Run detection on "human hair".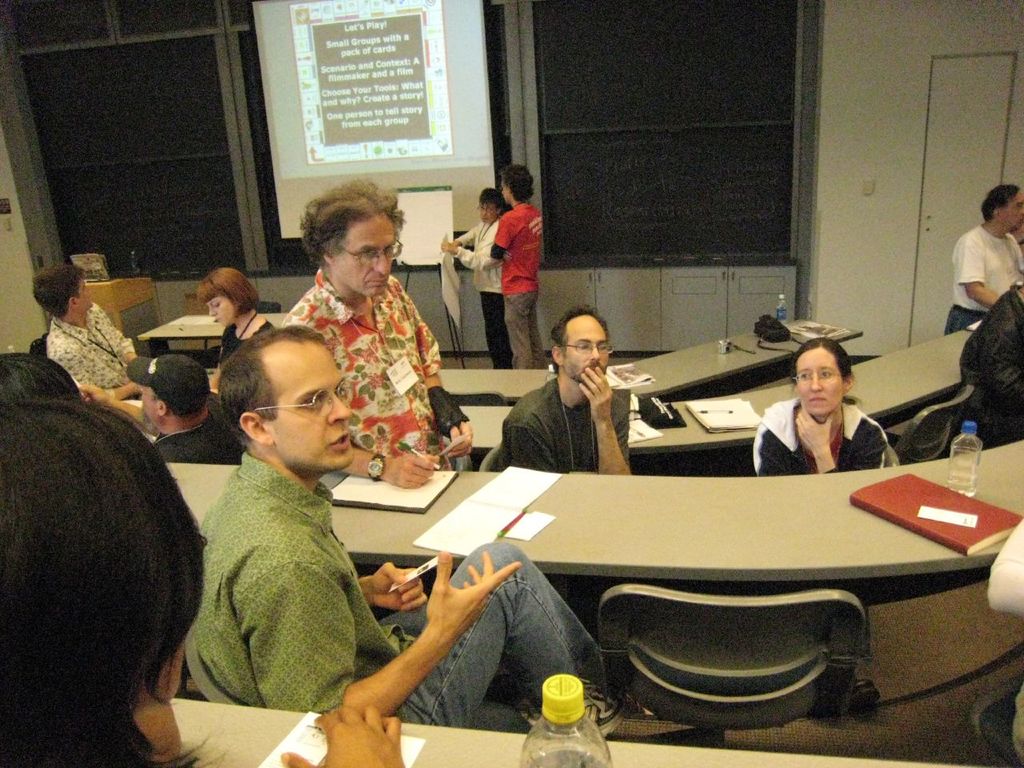
Result: (left=478, top=186, right=507, bottom=214).
